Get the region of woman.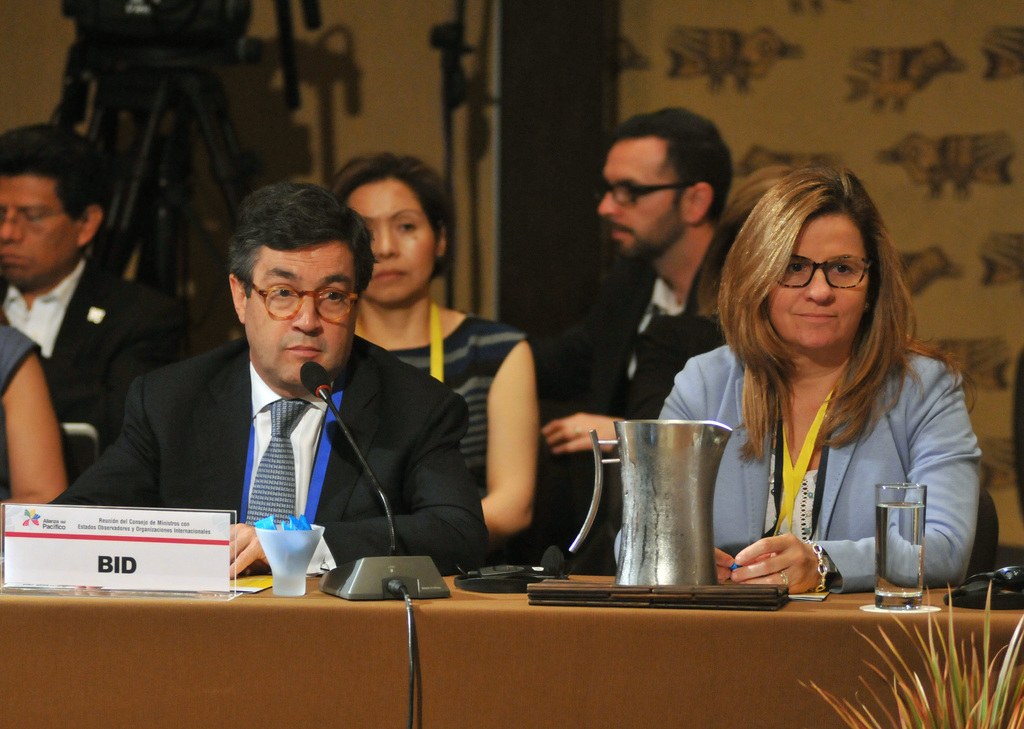
x1=675, y1=148, x2=970, y2=629.
